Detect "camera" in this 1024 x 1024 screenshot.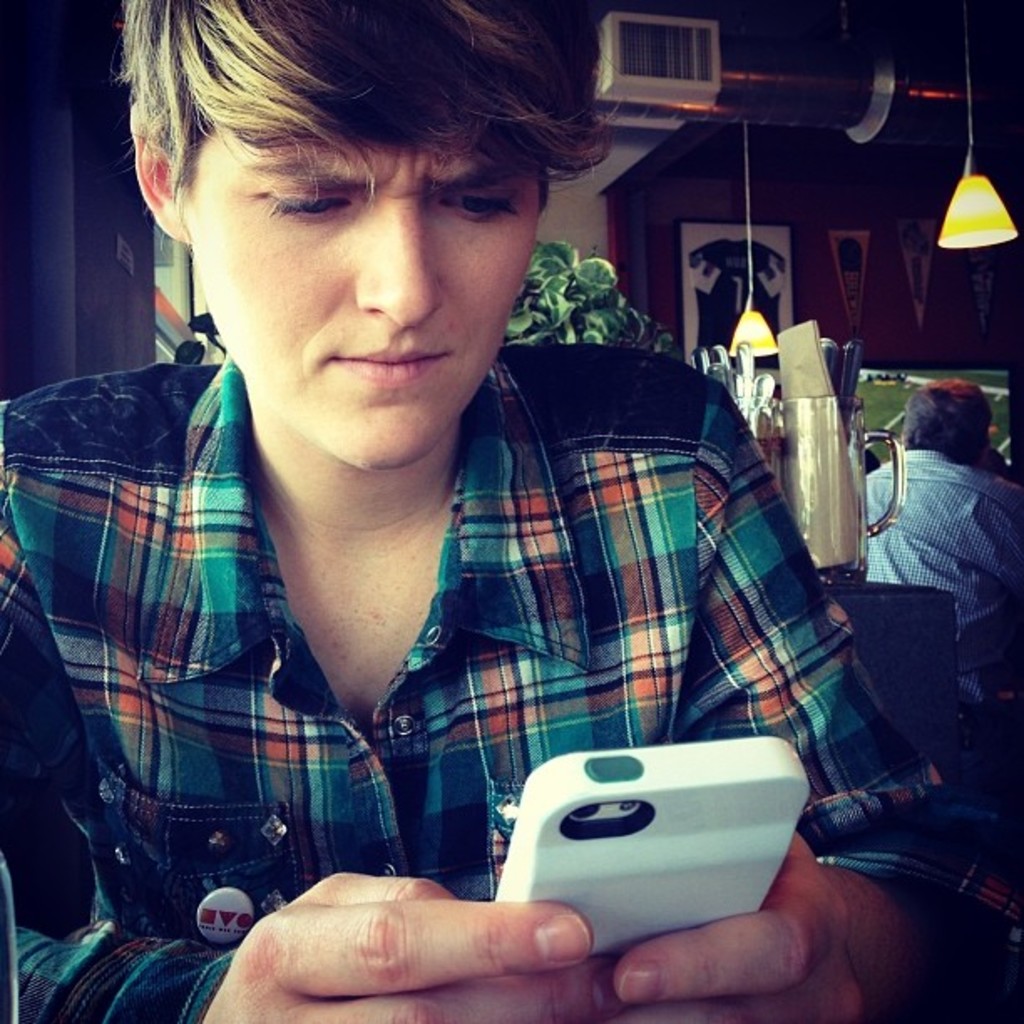
Detection: crop(490, 733, 812, 960).
